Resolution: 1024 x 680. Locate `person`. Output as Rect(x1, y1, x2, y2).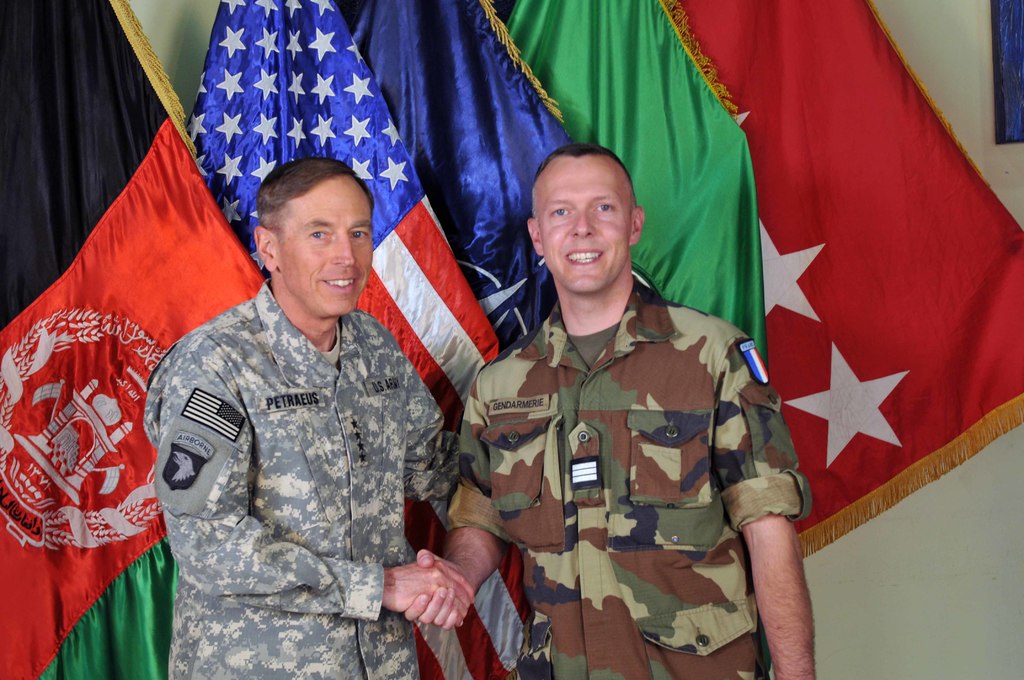
Rect(405, 143, 819, 679).
